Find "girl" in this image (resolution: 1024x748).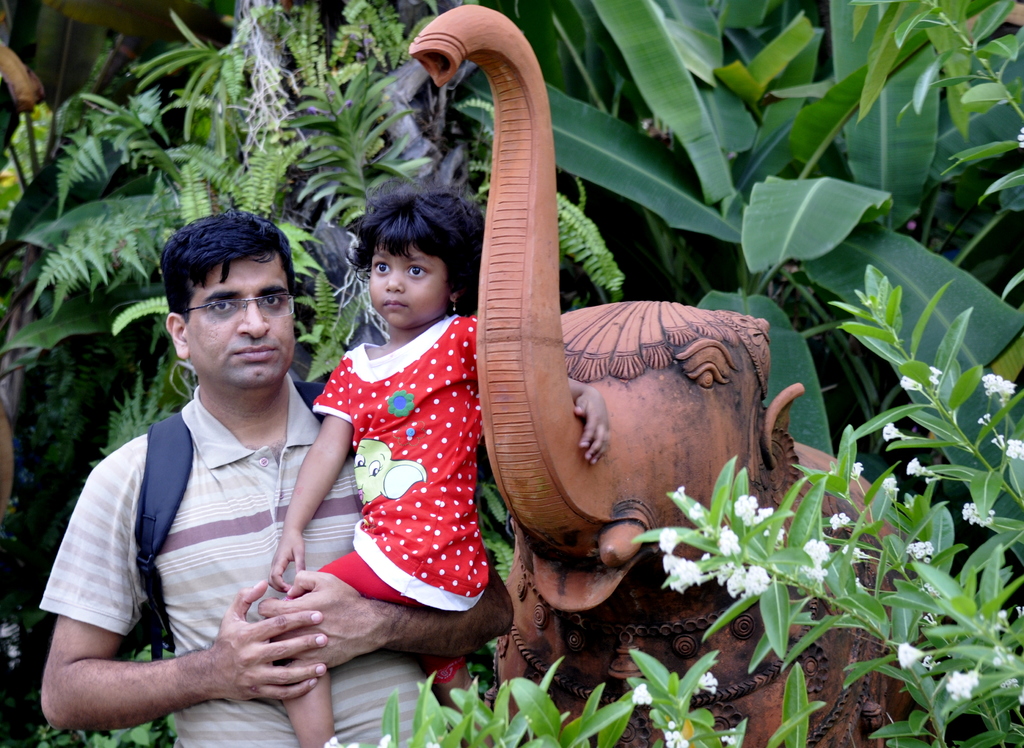
276 177 612 747.
